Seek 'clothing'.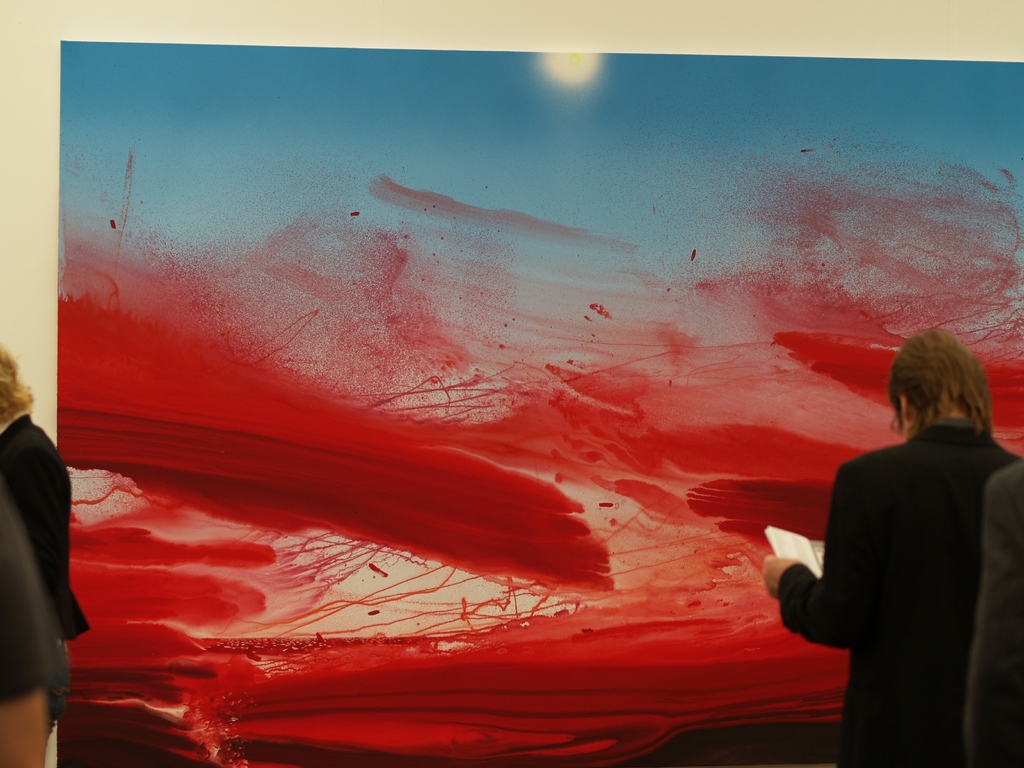
crop(0, 405, 80, 735).
